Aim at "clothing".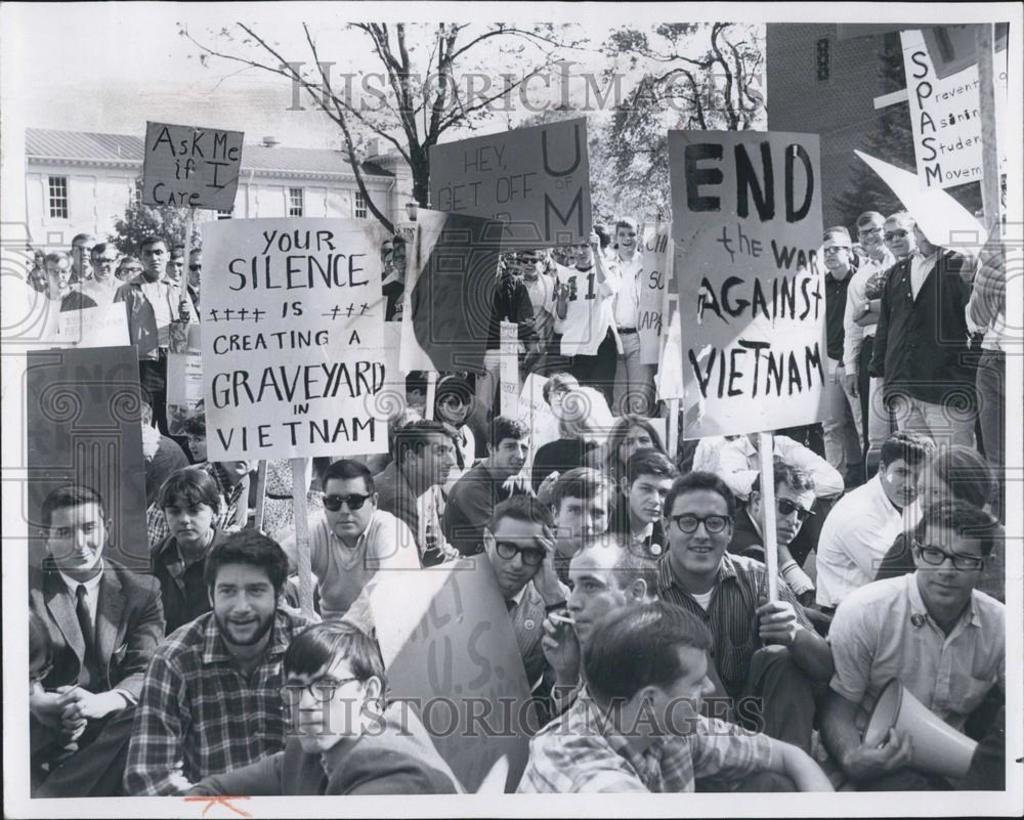
Aimed at {"left": 365, "top": 468, "right": 454, "bottom": 559}.
